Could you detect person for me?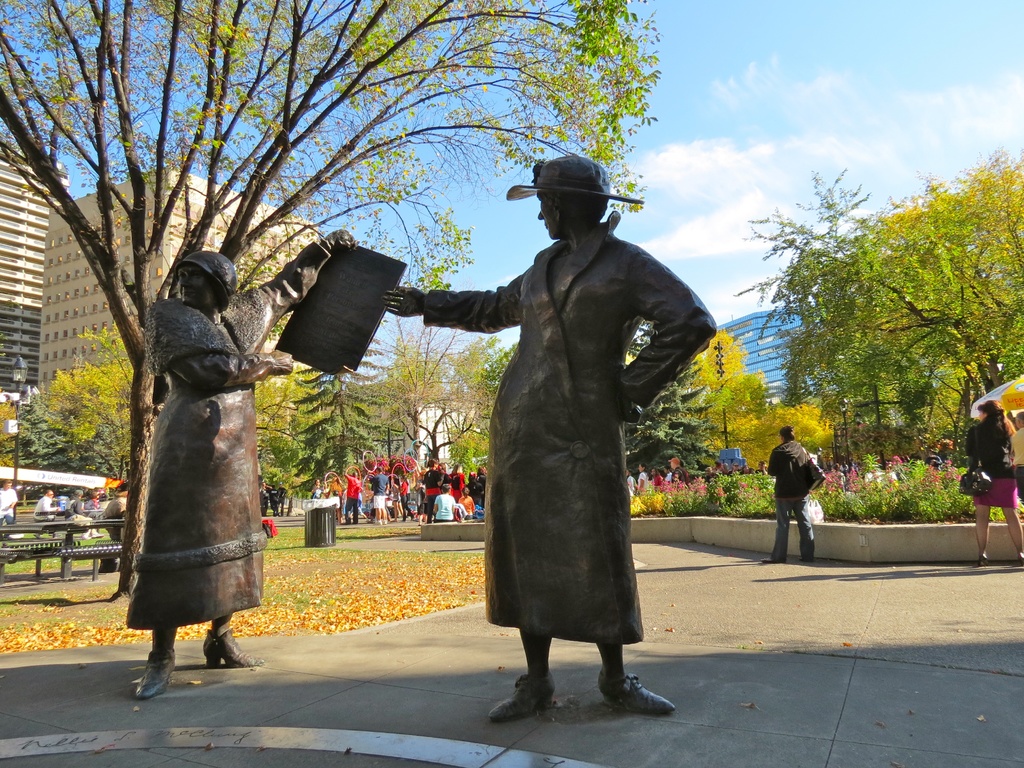
Detection result: {"x1": 136, "y1": 227, "x2": 359, "y2": 692}.
